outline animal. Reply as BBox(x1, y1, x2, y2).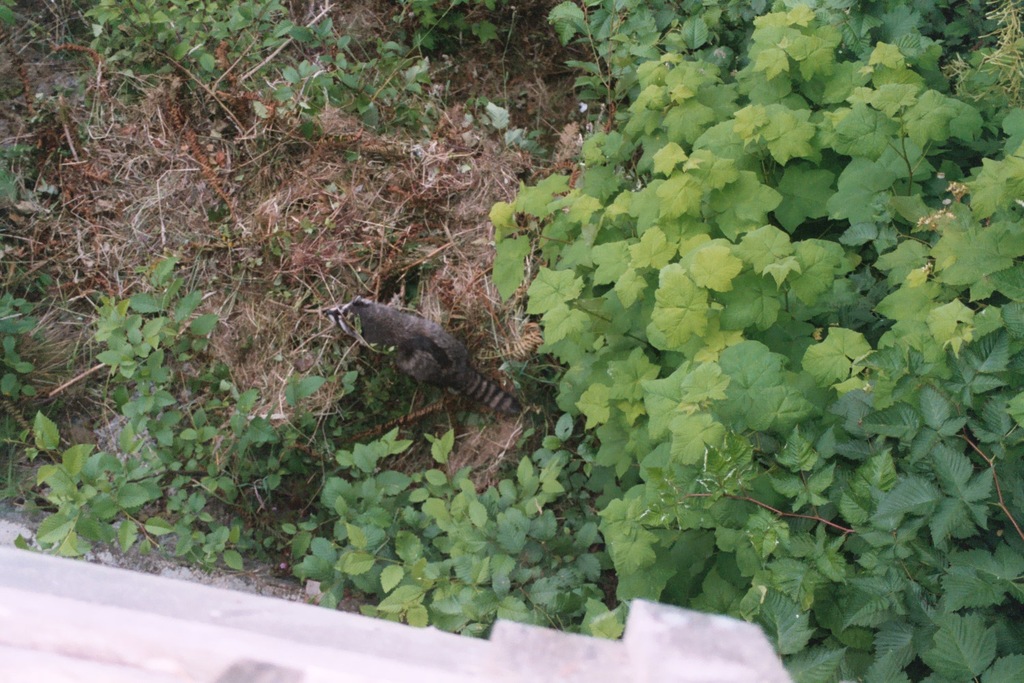
BBox(326, 294, 528, 426).
